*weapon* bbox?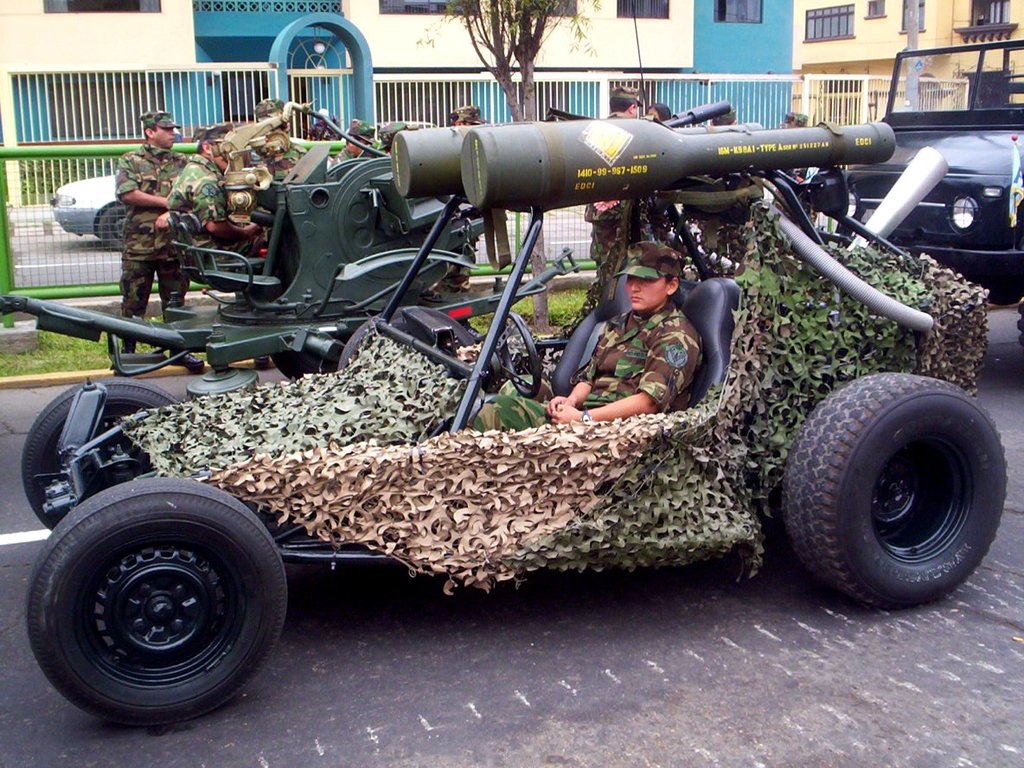
box(308, 67, 1000, 279)
